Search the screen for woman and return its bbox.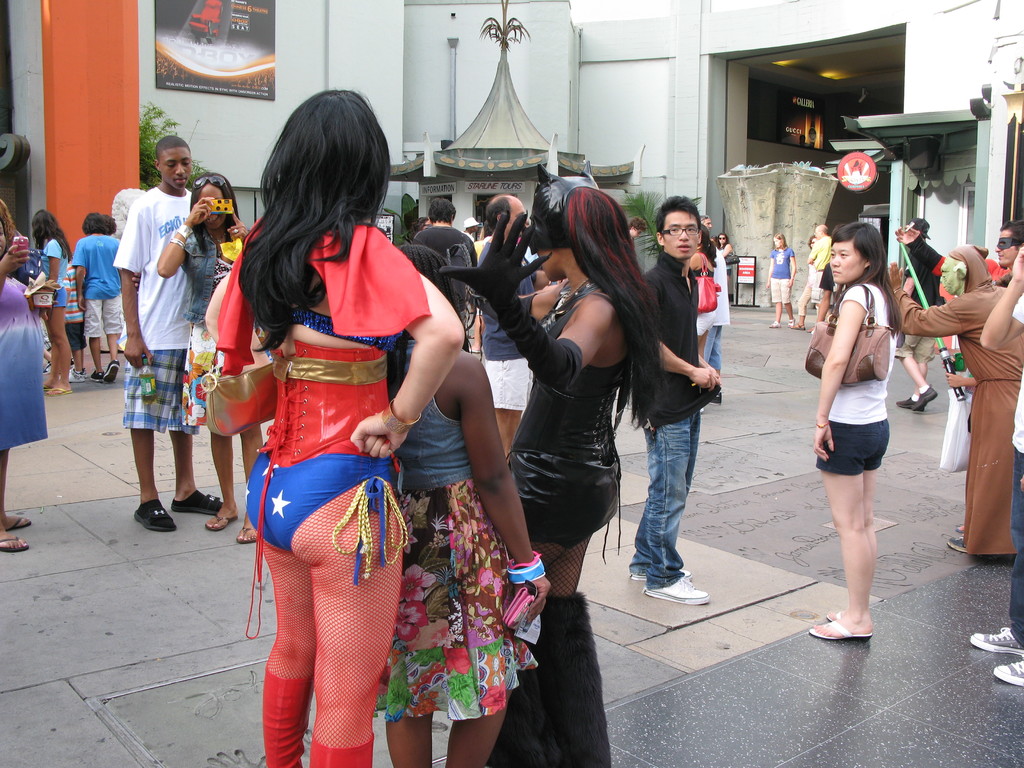
Found: 29, 207, 70, 387.
